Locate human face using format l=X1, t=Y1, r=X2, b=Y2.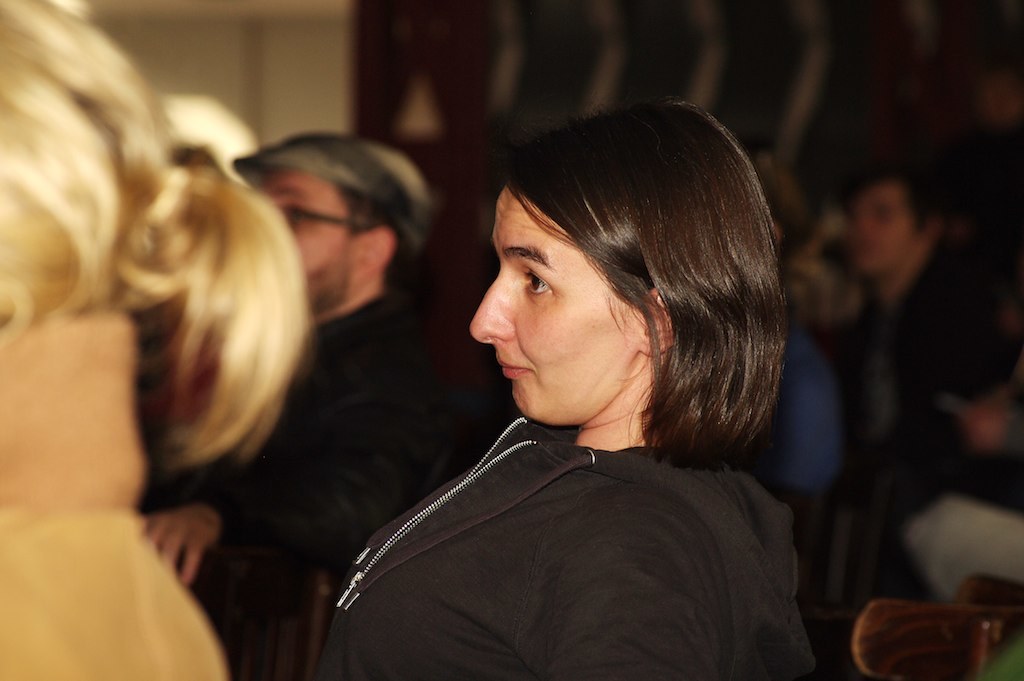
l=468, t=185, r=640, b=428.
